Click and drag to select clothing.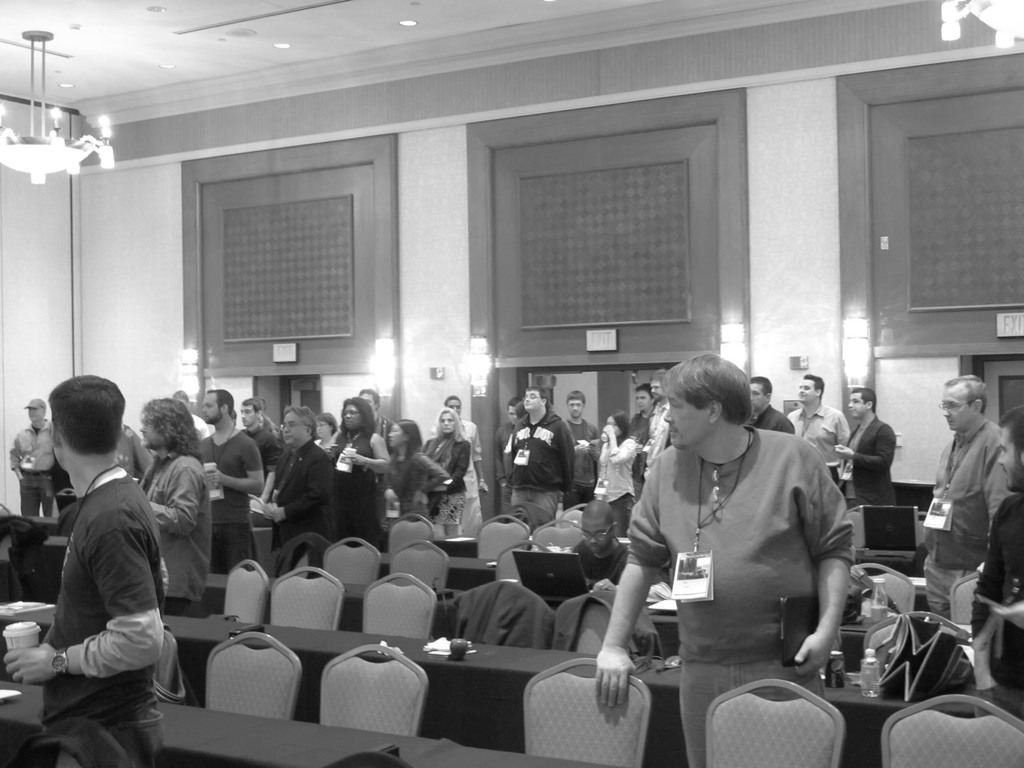
Selection: [136, 446, 223, 602].
